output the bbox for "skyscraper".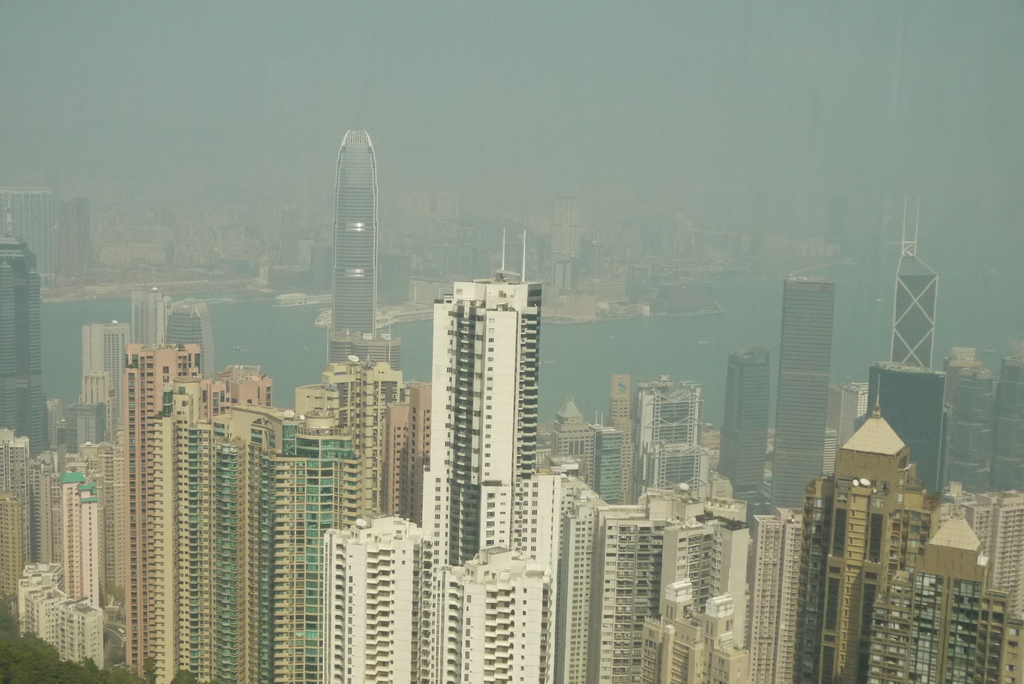
bbox=[122, 351, 184, 676].
